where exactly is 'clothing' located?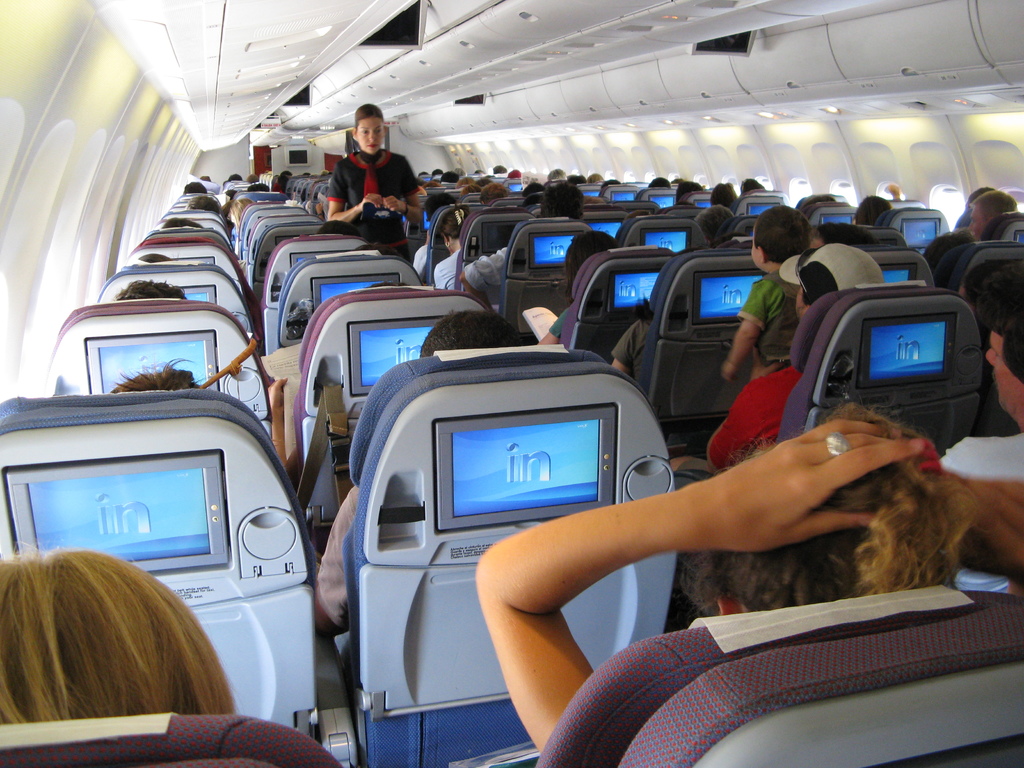
Its bounding box is box=[429, 245, 461, 289].
